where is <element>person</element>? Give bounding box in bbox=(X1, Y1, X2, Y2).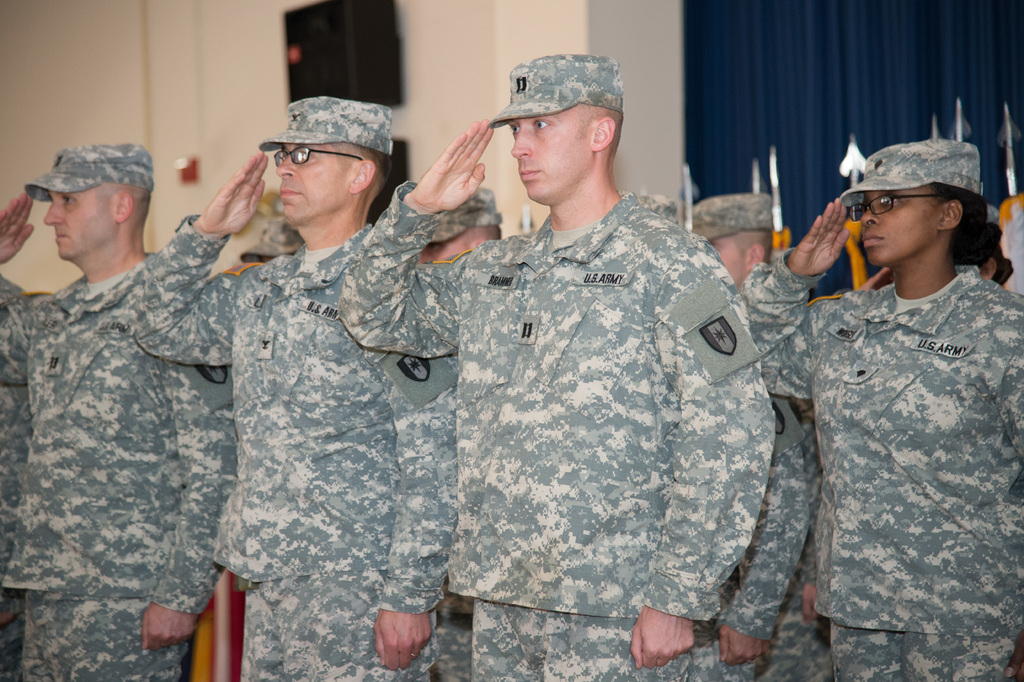
bbox=(862, 201, 1018, 280).
